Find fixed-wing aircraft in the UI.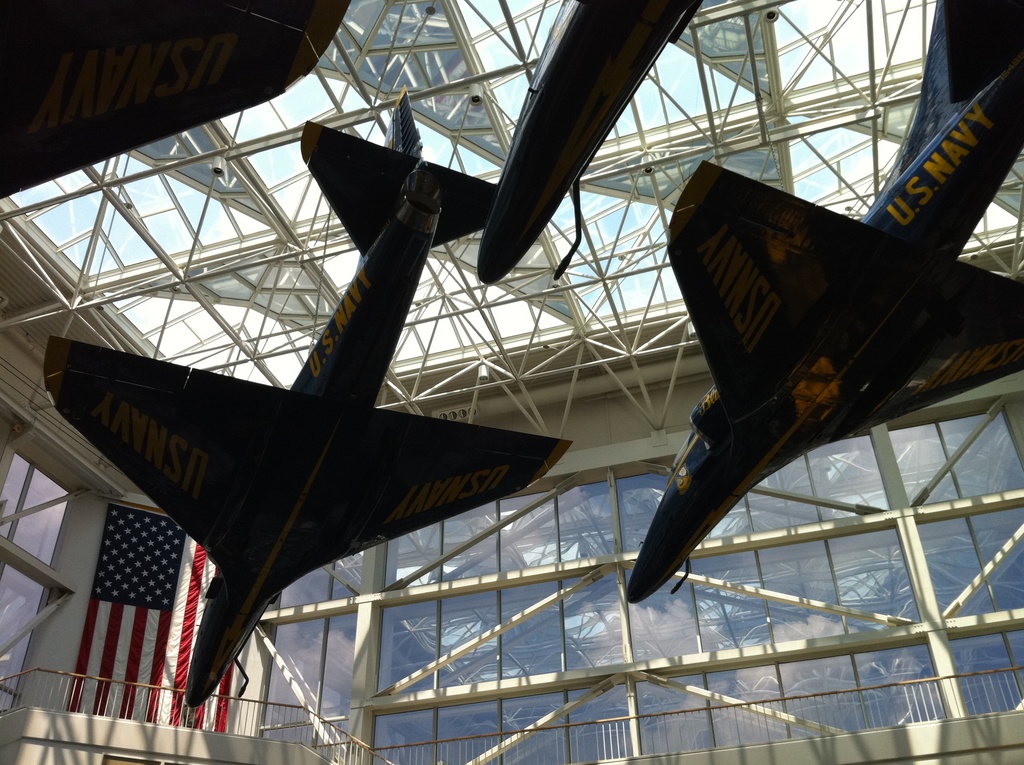
UI element at Rect(40, 80, 579, 709).
